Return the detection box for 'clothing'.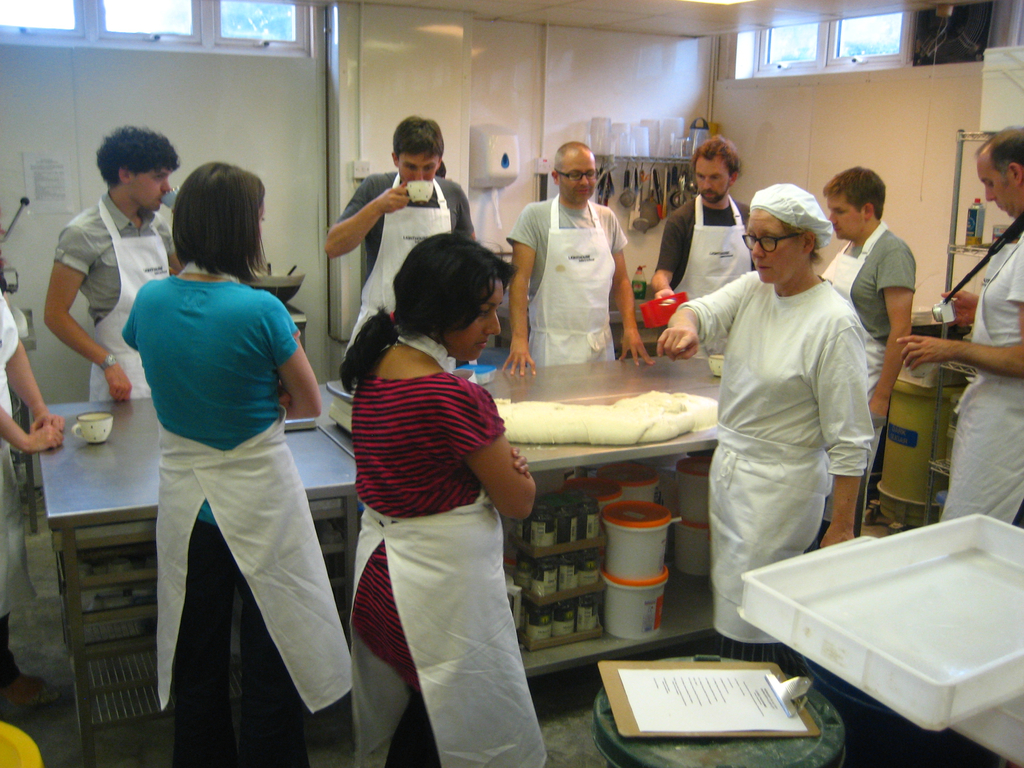
{"left": 825, "top": 219, "right": 912, "bottom": 524}.
